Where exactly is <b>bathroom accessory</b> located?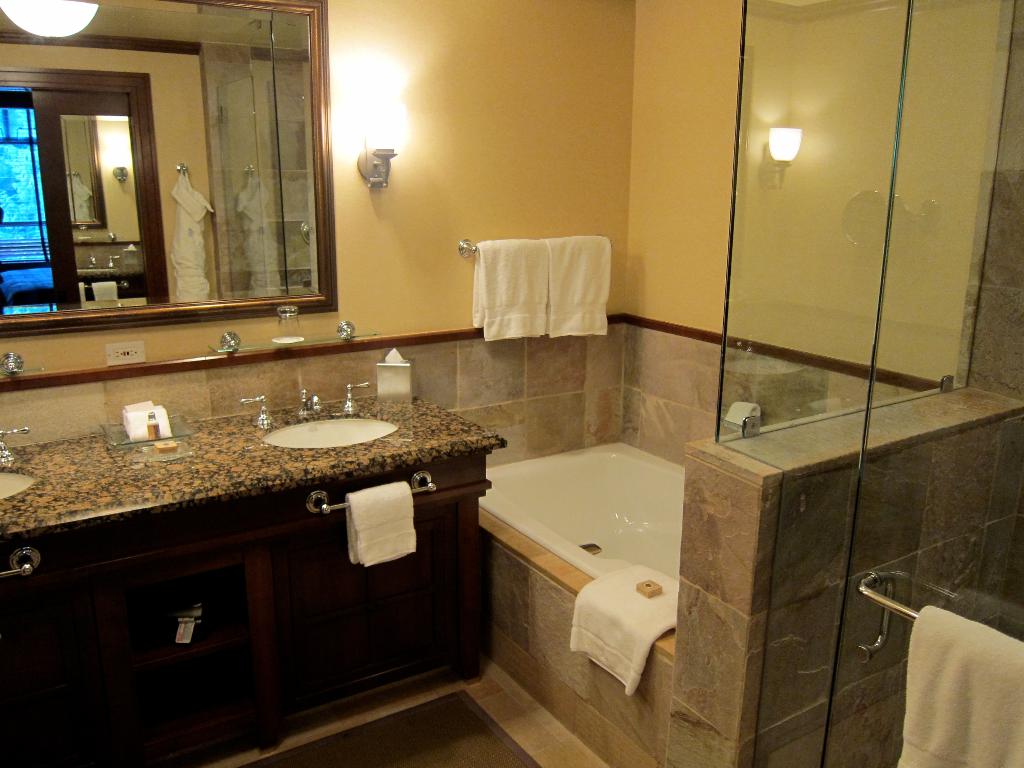
Its bounding box is bbox(0, 461, 33, 519).
